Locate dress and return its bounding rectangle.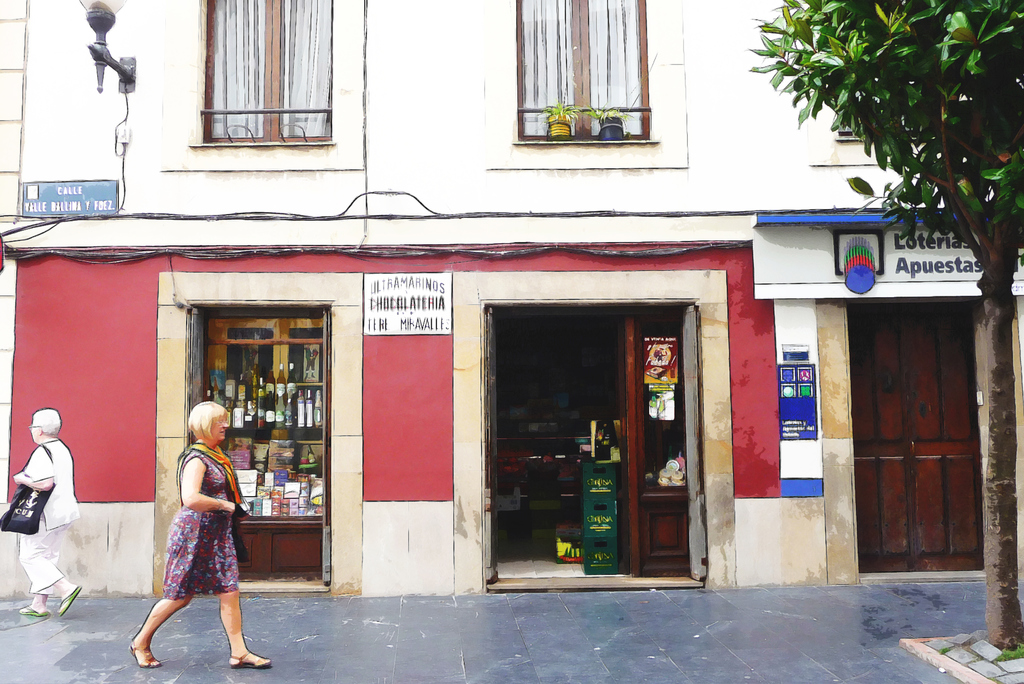
(165,452,239,598).
